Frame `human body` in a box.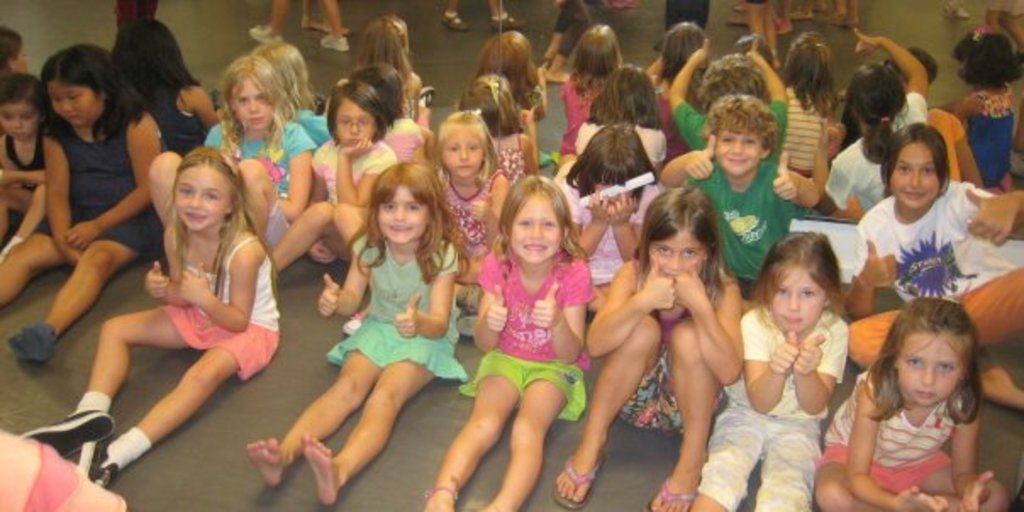
[0,41,171,370].
